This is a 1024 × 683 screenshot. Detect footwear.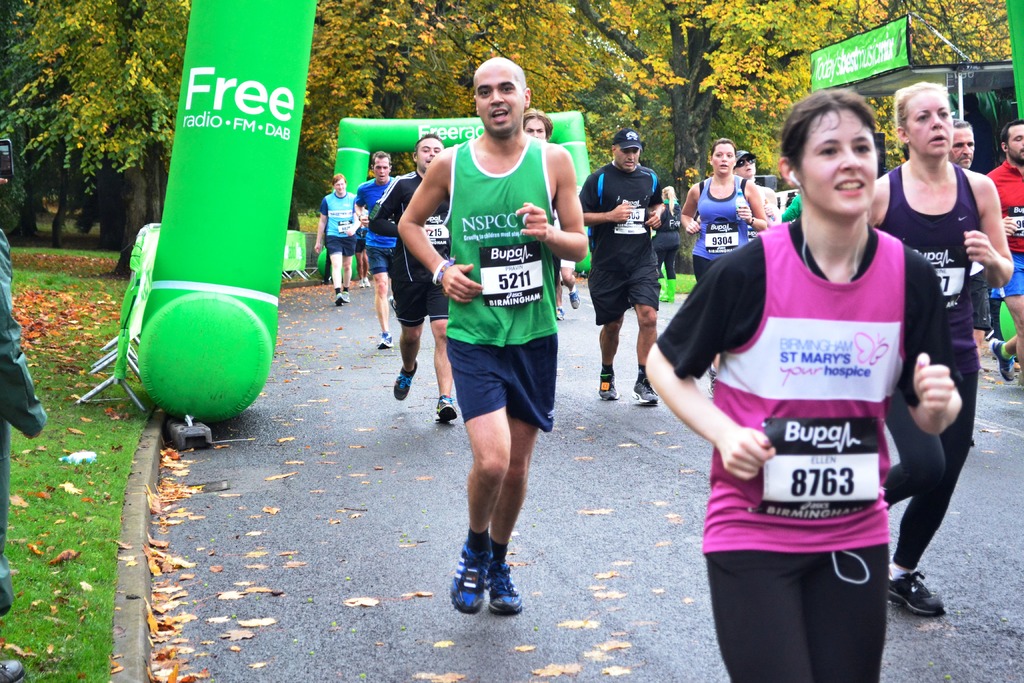
630/373/658/402.
